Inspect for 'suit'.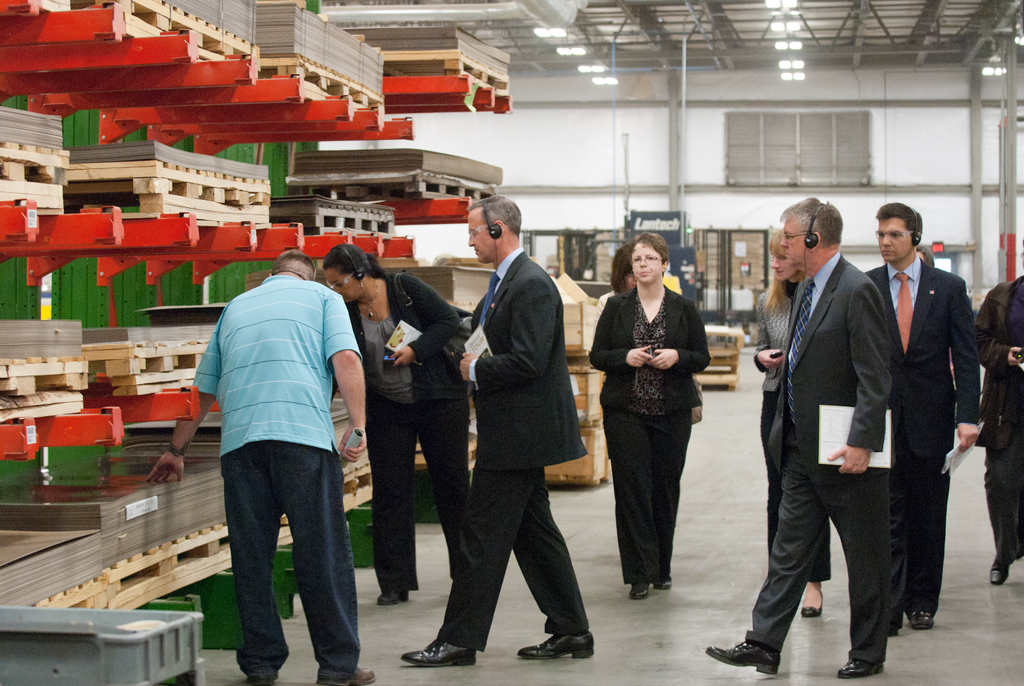
Inspection: x1=758 y1=199 x2=906 y2=653.
